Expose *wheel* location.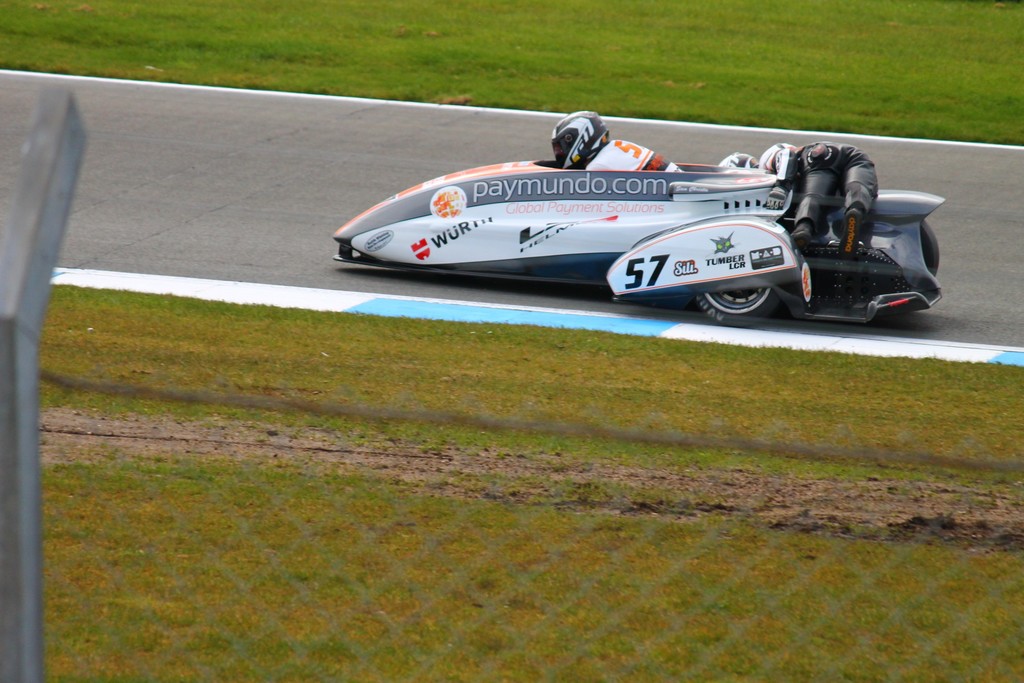
Exposed at <box>696,278,781,323</box>.
